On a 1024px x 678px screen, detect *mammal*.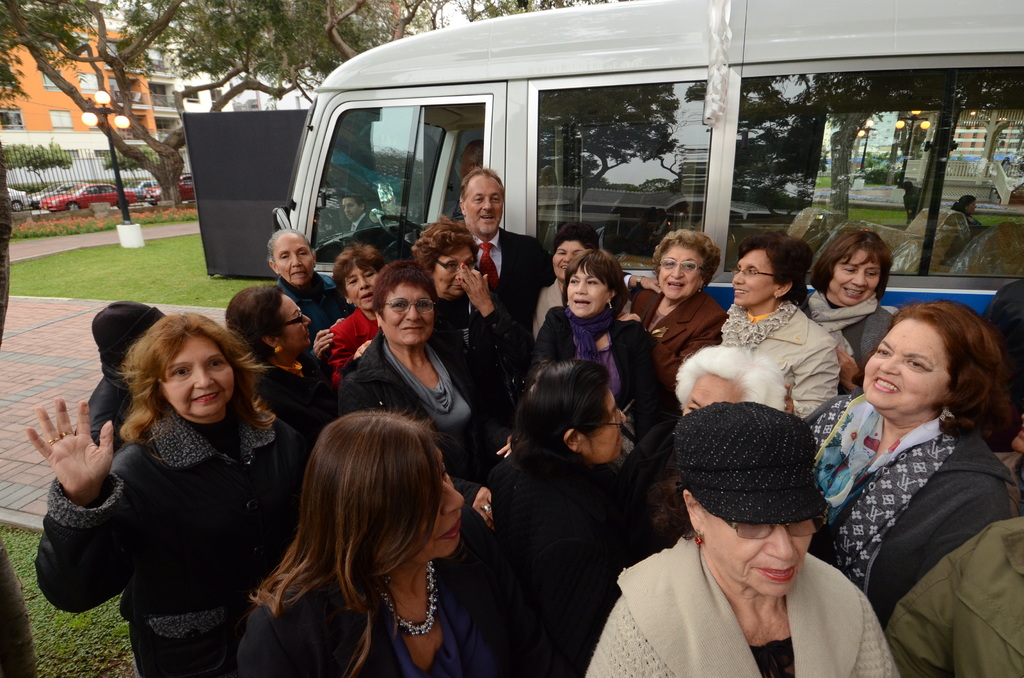
BBox(413, 214, 515, 389).
